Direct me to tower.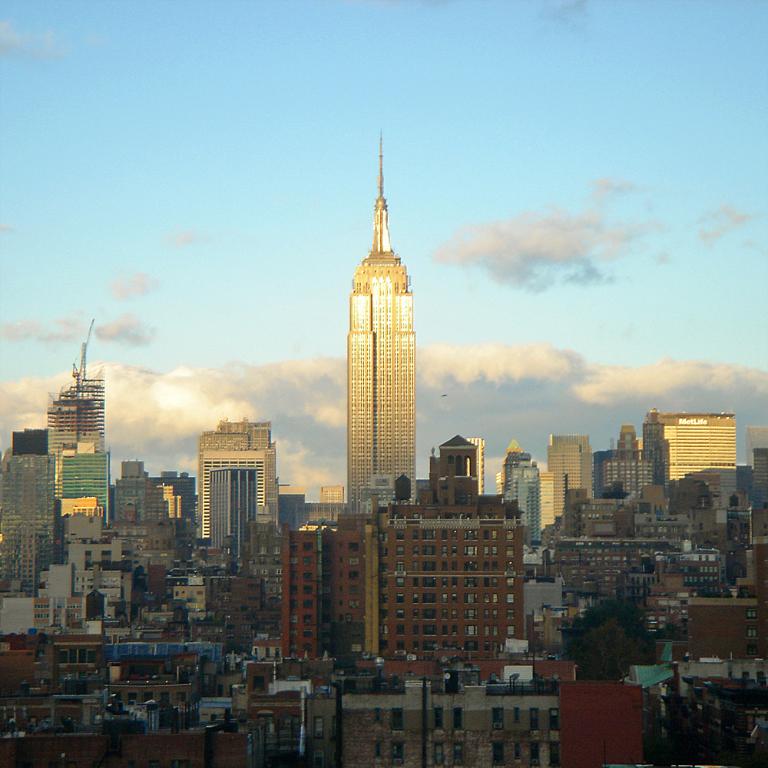
Direction: pyautogui.locateOnScreen(661, 410, 740, 538).
